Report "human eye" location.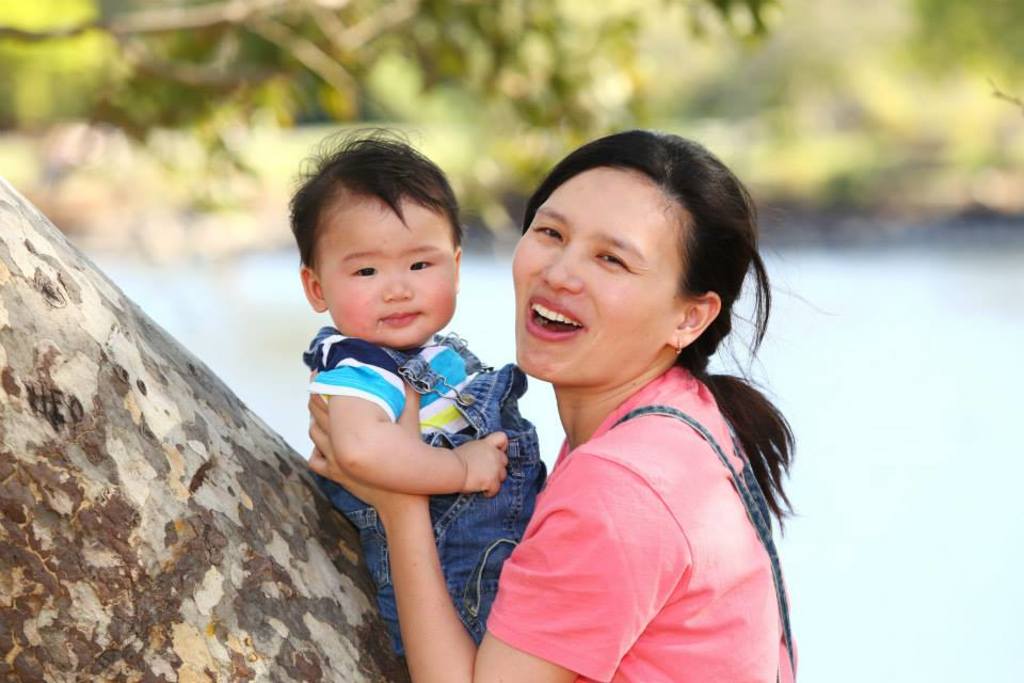
Report: l=531, t=224, r=563, b=242.
